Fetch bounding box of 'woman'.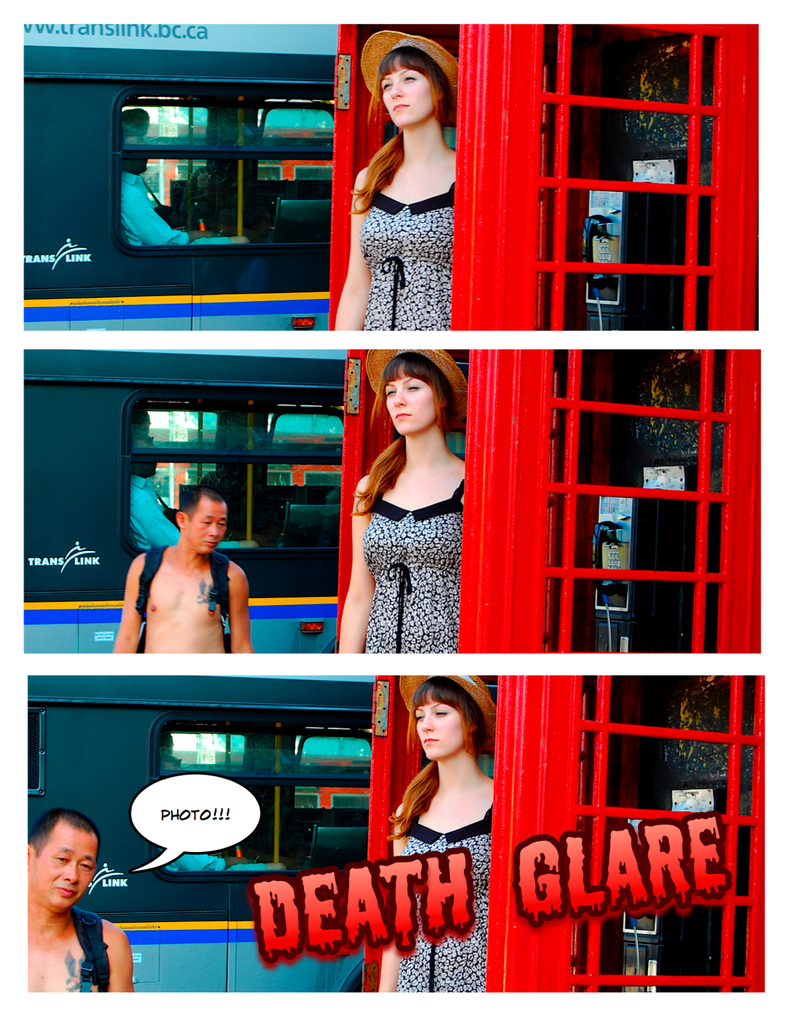
Bbox: (384, 675, 496, 992).
